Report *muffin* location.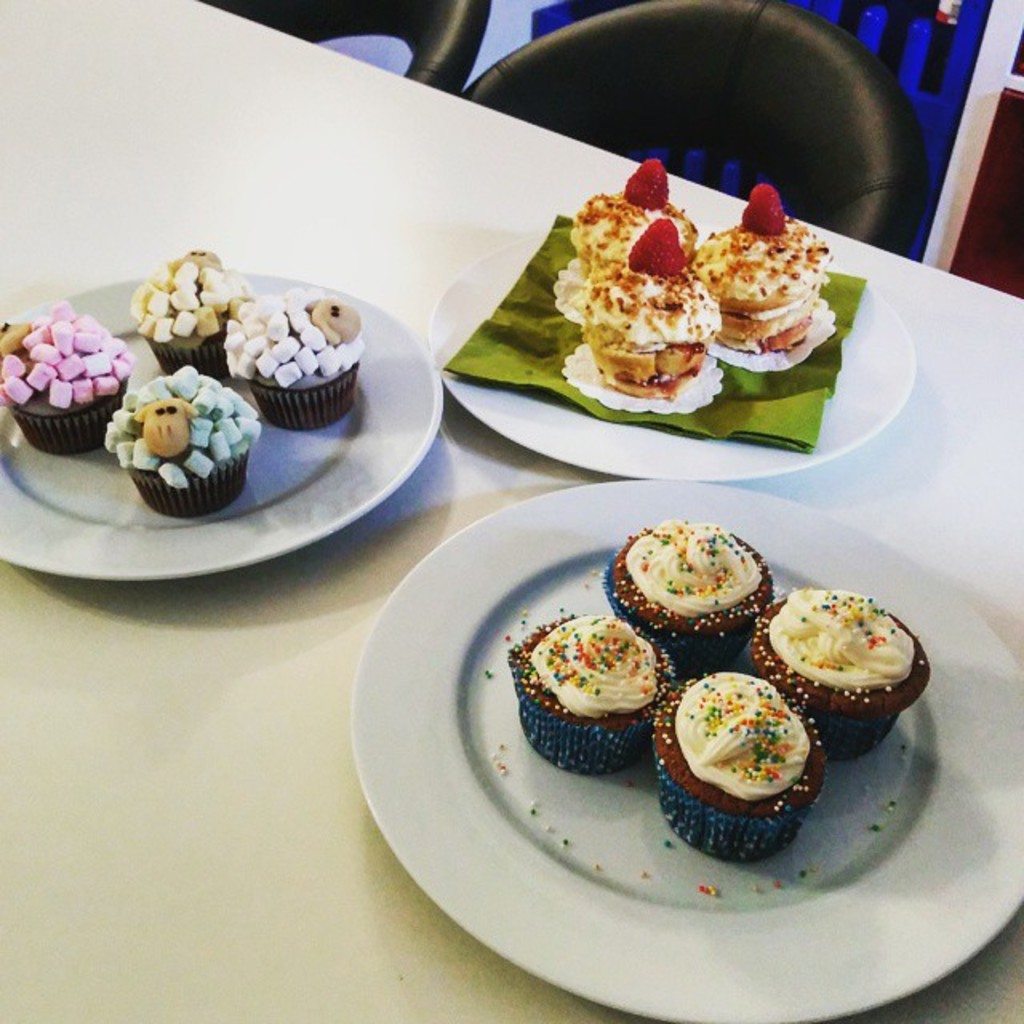
Report: l=659, t=674, r=822, b=867.
